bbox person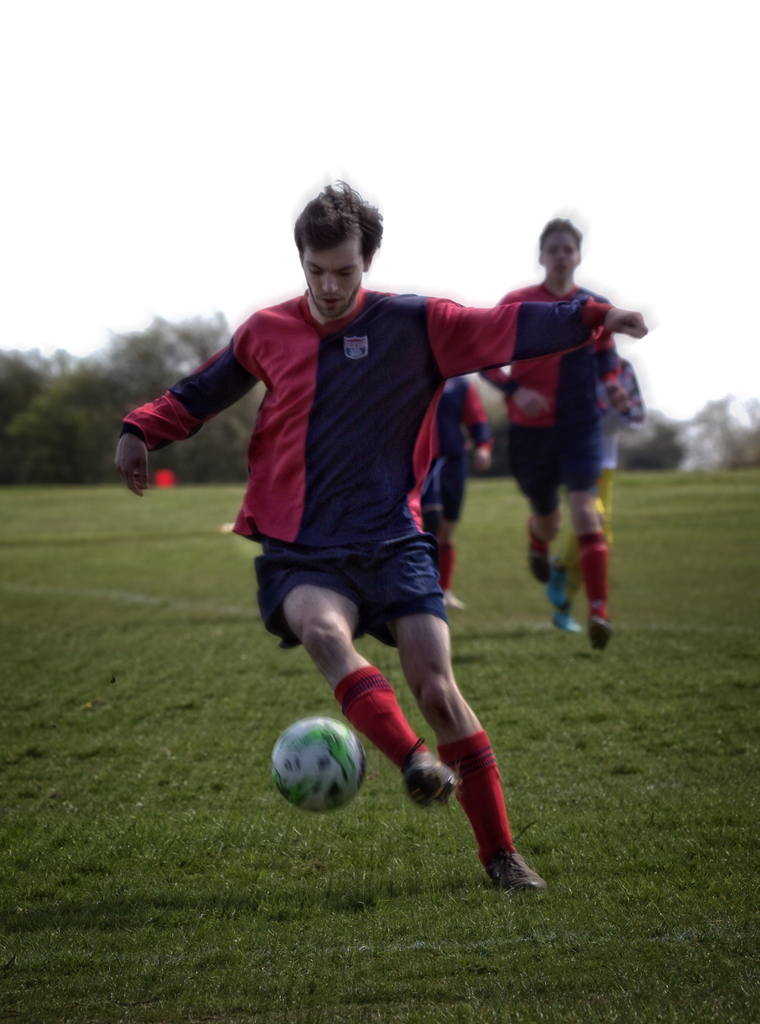
<box>476,213,627,648</box>
